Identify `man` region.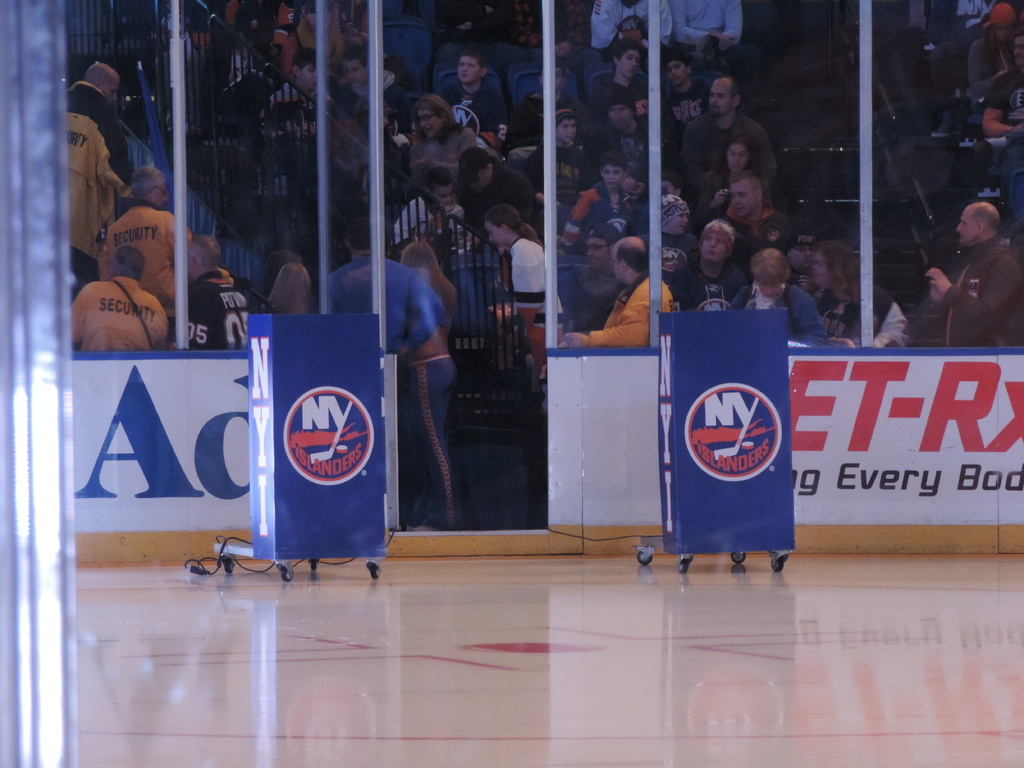
Region: detection(331, 47, 405, 125).
